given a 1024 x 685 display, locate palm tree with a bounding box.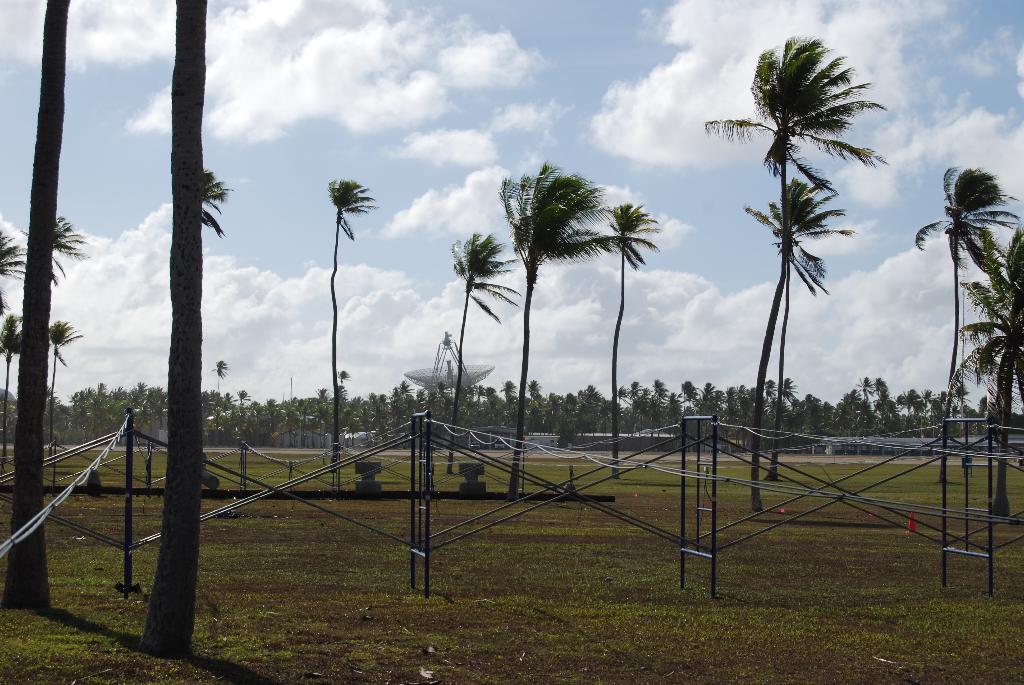
Located: [left=315, top=175, right=379, bottom=485].
